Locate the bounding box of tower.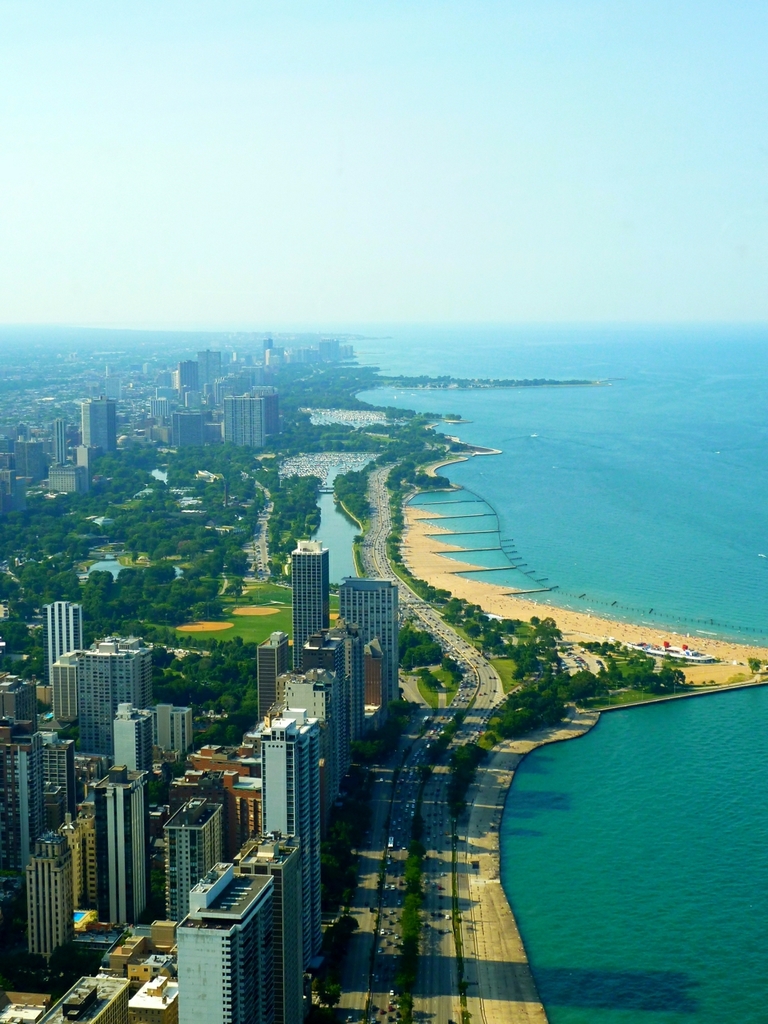
Bounding box: <box>284,527,351,651</box>.
